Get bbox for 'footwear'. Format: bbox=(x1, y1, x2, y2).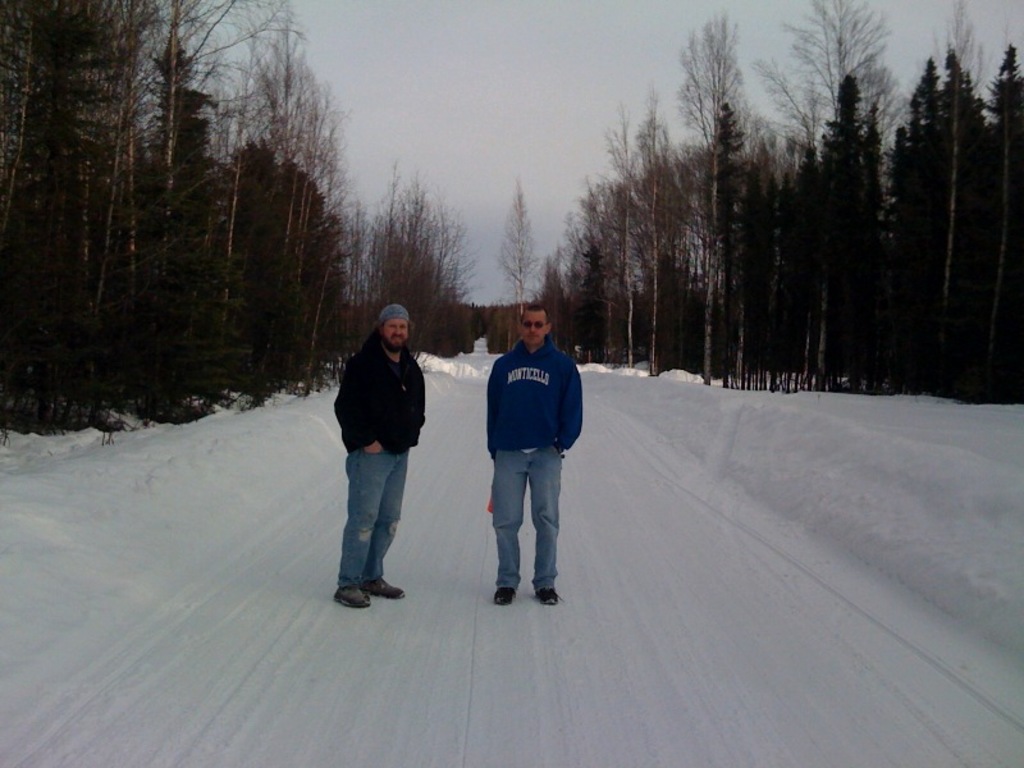
bbox=(334, 585, 370, 605).
